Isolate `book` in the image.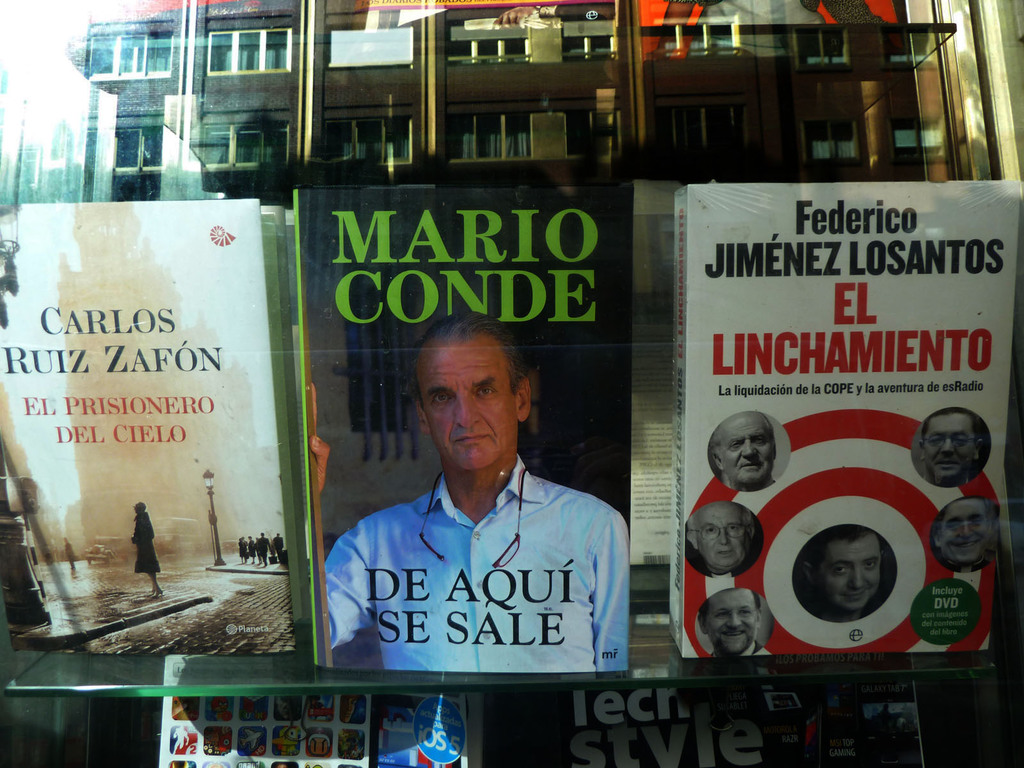
Isolated region: x1=563 y1=684 x2=821 y2=767.
